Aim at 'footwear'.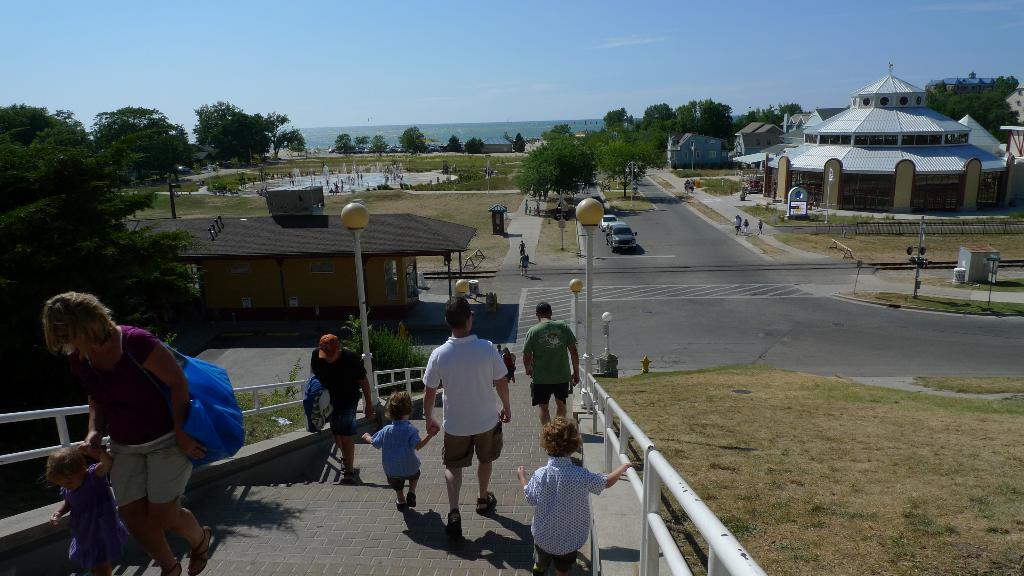
Aimed at <region>450, 508, 461, 530</region>.
